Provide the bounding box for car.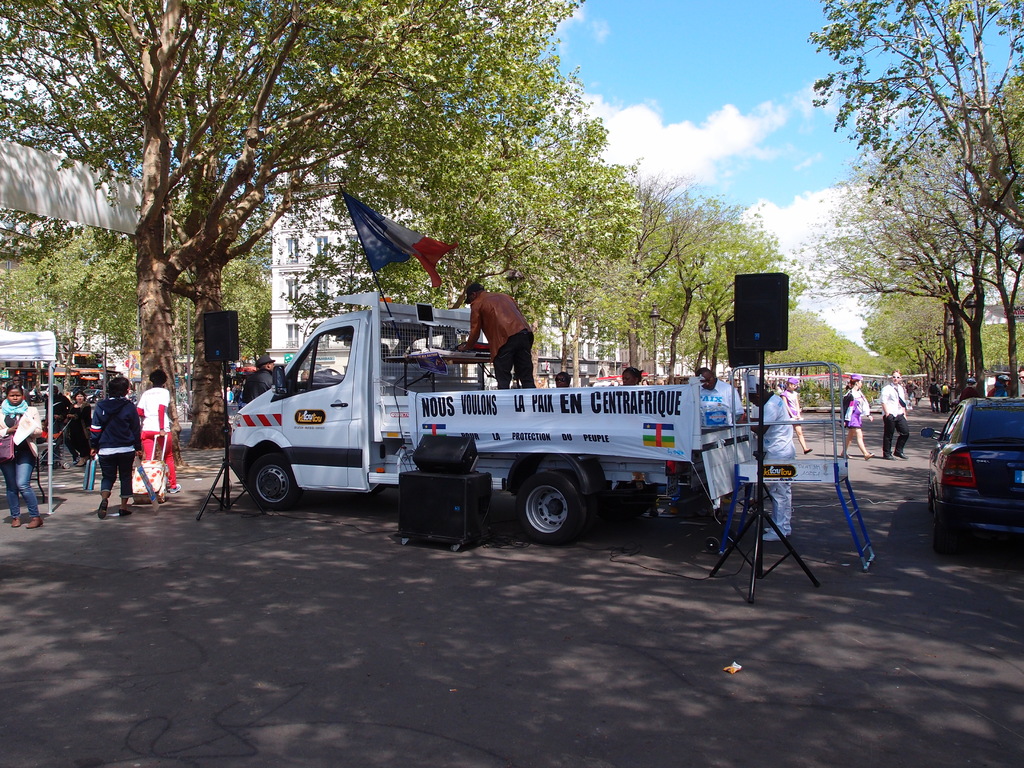
box=[29, 381, 51, 401].
